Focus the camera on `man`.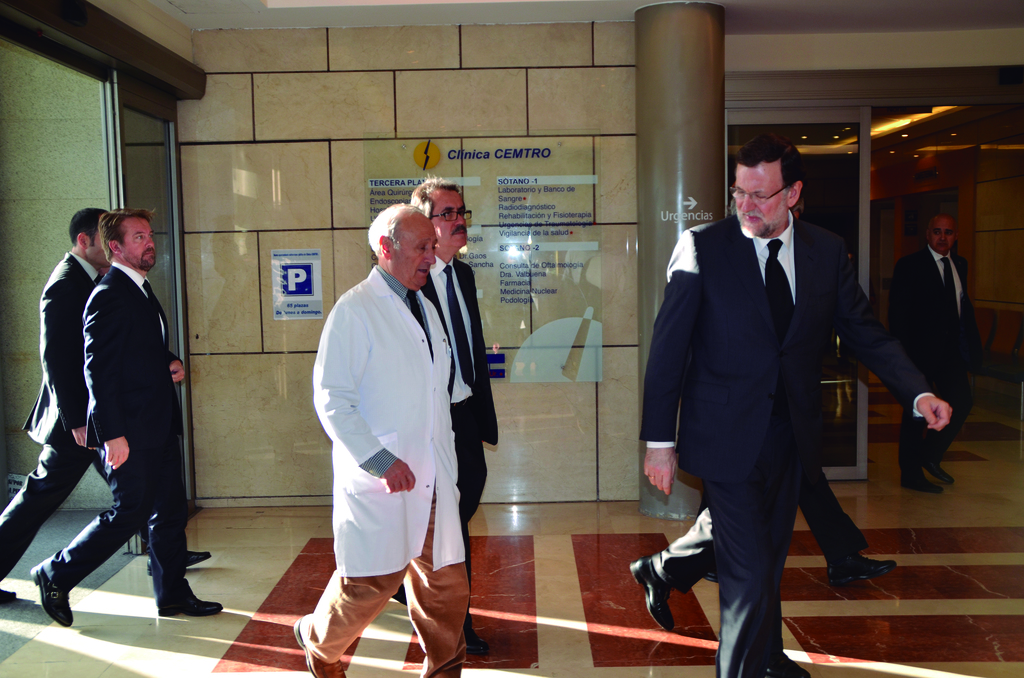
Focus region: {"left": 902, "top": 215, "right": 971, "bottom": 496}.
